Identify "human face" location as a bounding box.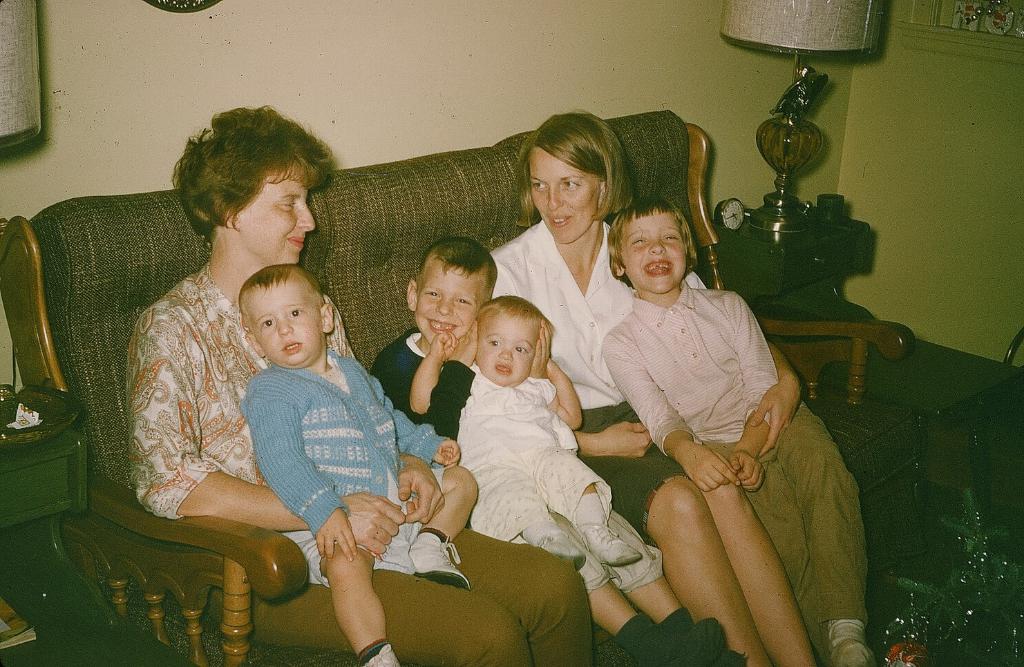
left=533, top=148, right=603, bottom=246.
